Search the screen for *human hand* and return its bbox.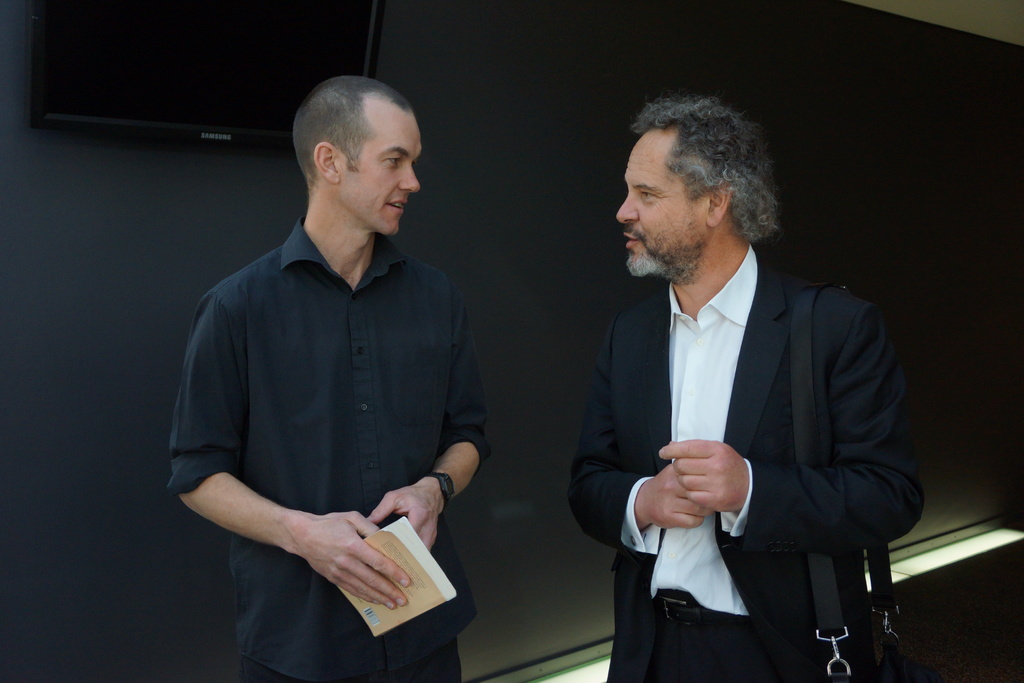
Found: bbox=[363, 438, 475, 559].
